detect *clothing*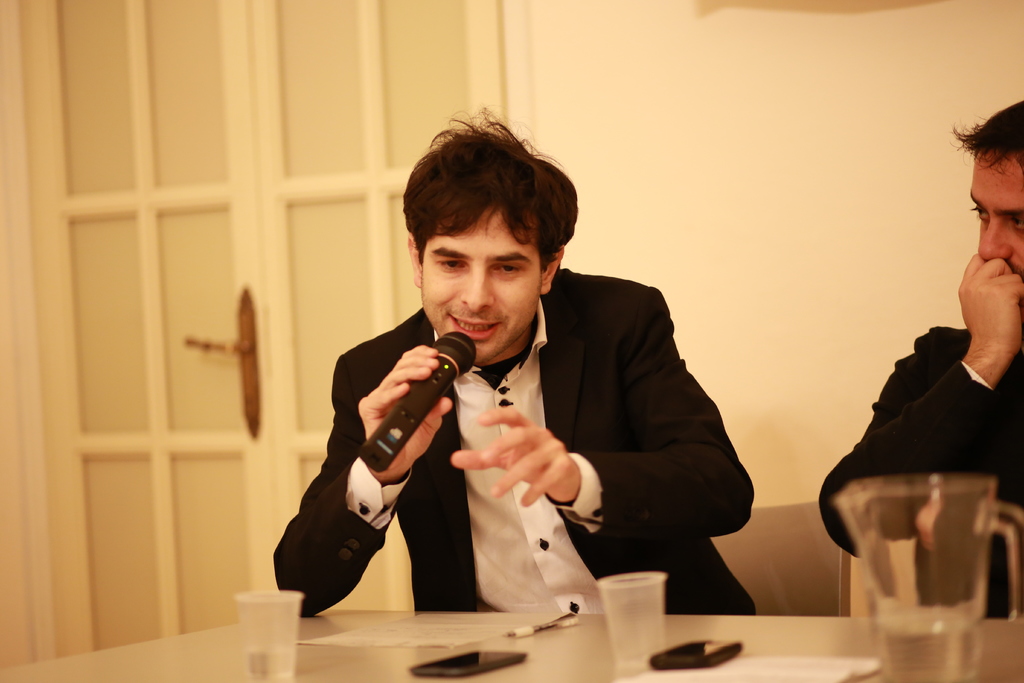
268:268:763:609
